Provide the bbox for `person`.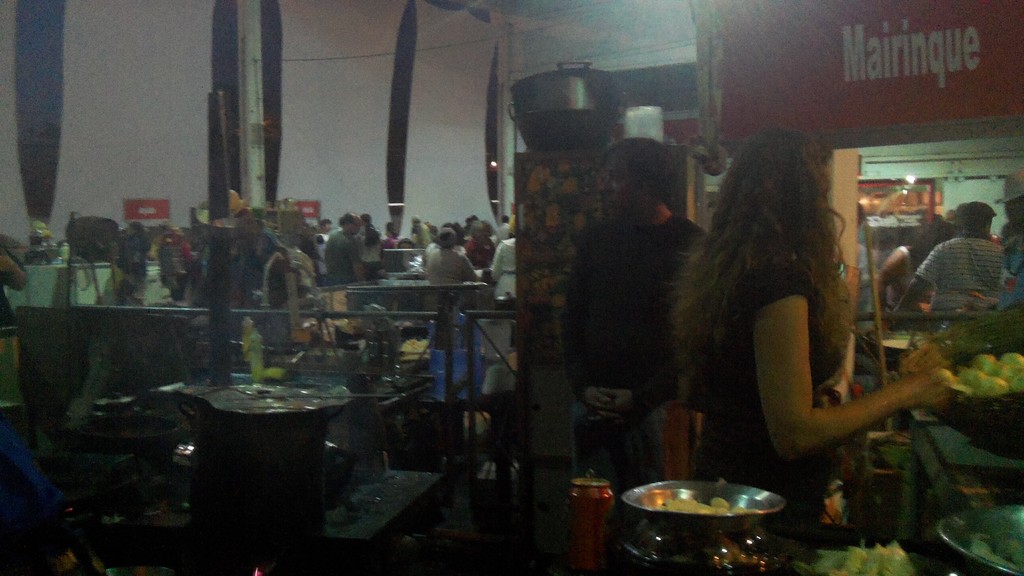
bbox=(872, 218, 950, 307).
